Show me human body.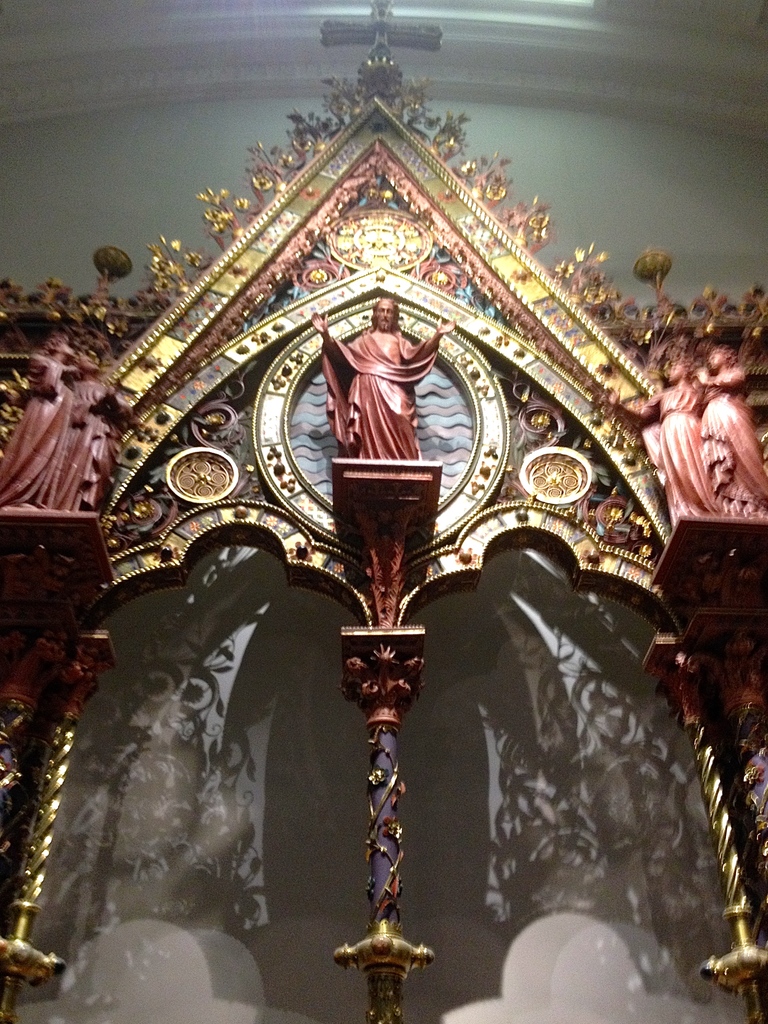
human body is here: <box>699,361,767,515</box>.
